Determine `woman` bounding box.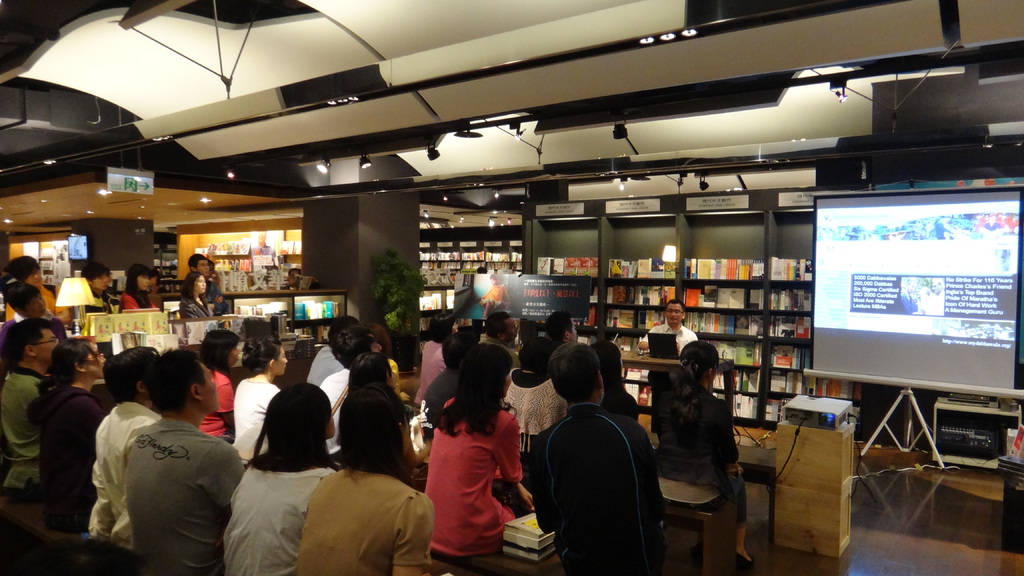
Determined: [left=34, top=335, right=105, bottom=527].
